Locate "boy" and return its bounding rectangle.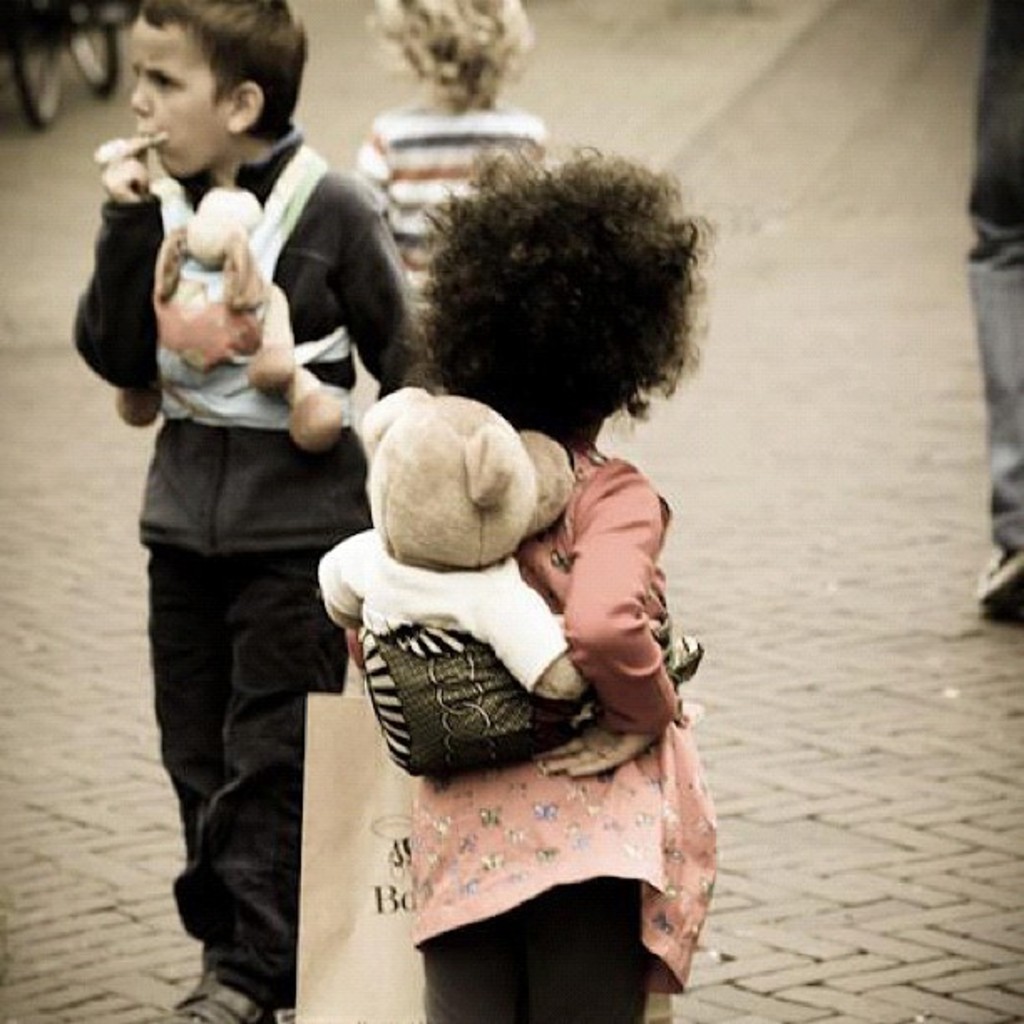
[72,0,413,1022].
